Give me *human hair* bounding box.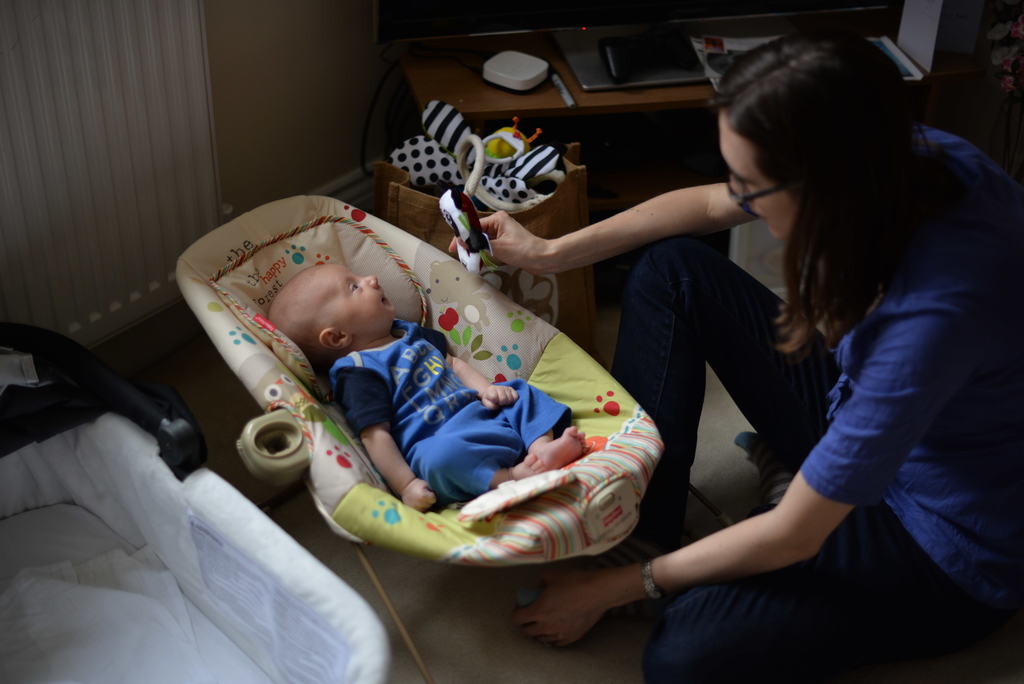
pyautogui.locateOnScreen(263, 263, 332, 360).
